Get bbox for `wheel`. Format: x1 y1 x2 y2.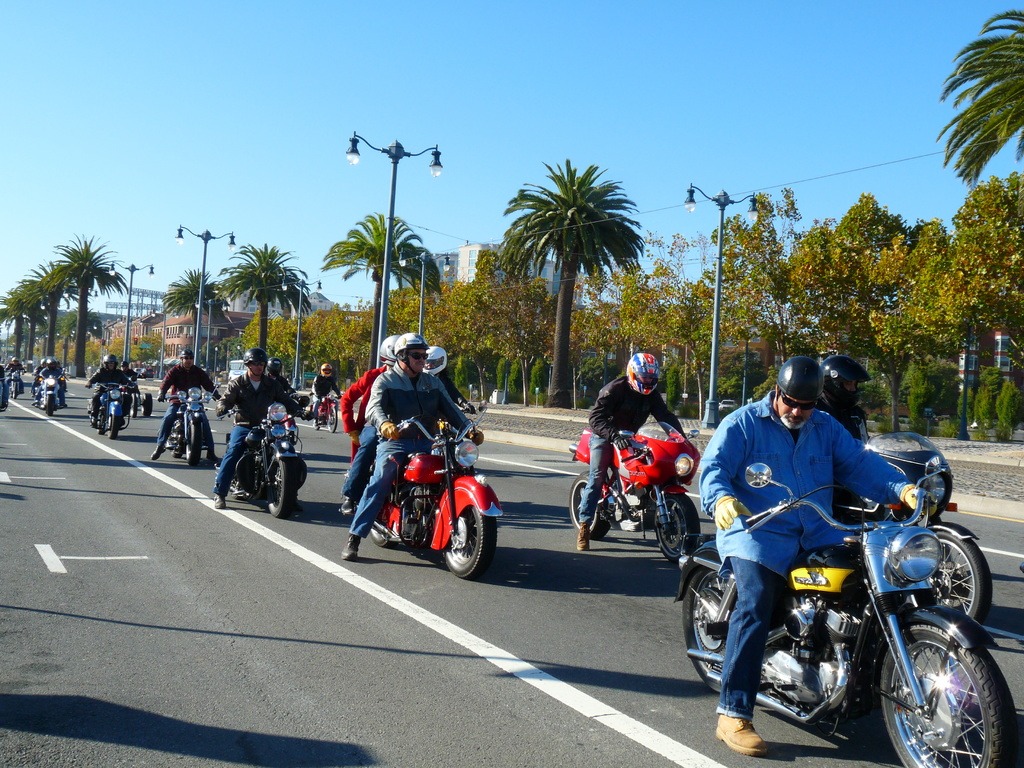
186 417 202 465.
